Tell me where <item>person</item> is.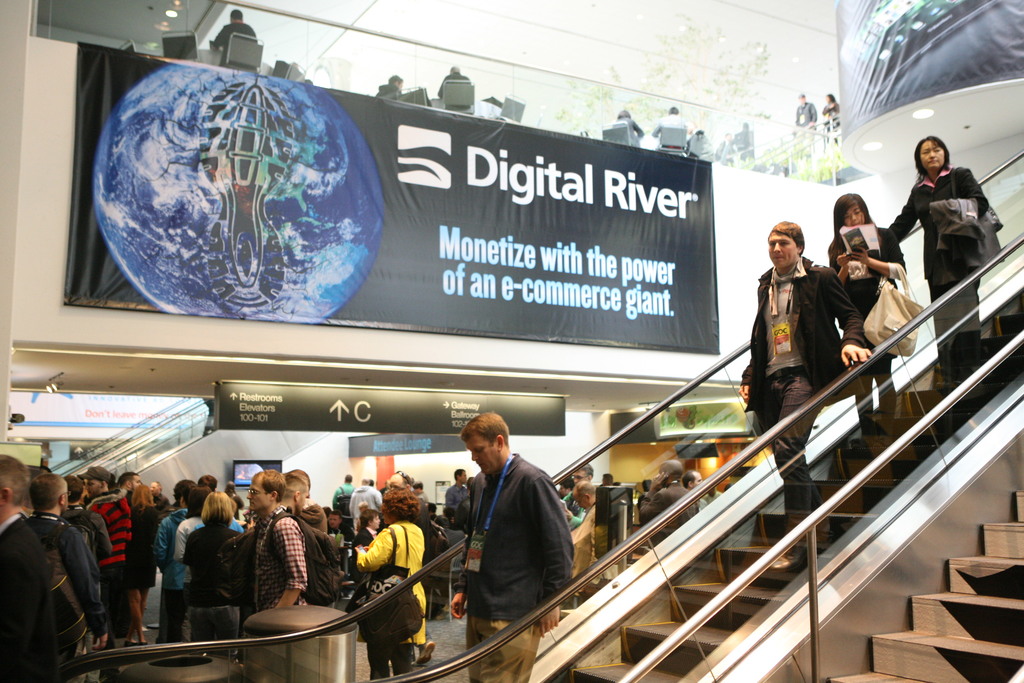
<item>person</item> is at [612,108,648,140].
